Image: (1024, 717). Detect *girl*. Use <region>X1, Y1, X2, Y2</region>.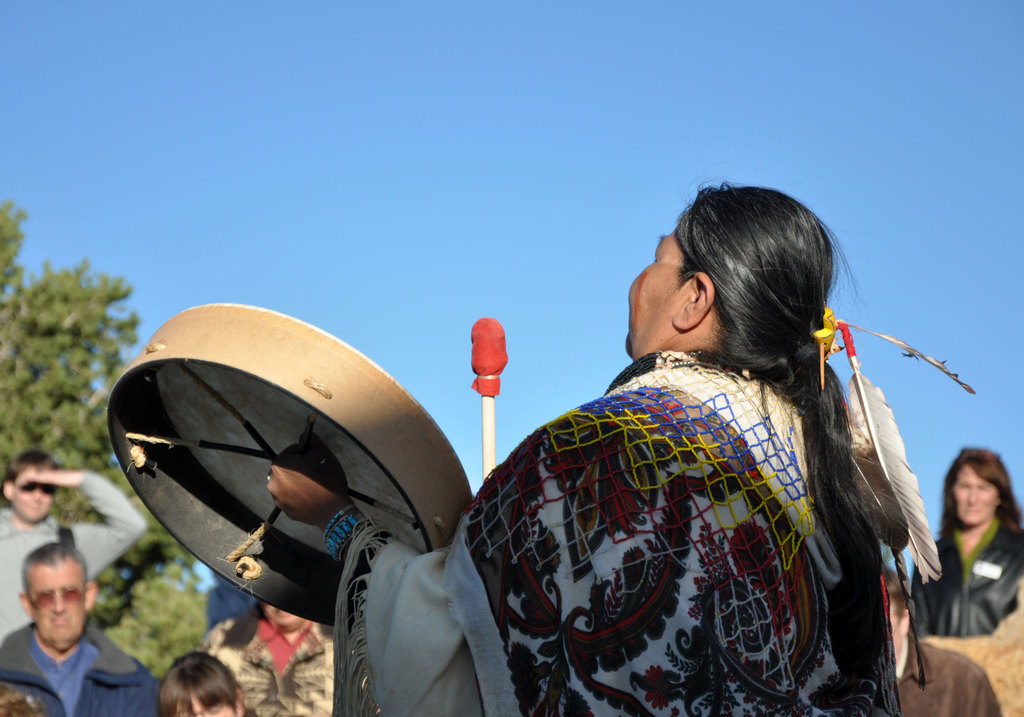
<region>910, 433, 1023, 638</region>.
